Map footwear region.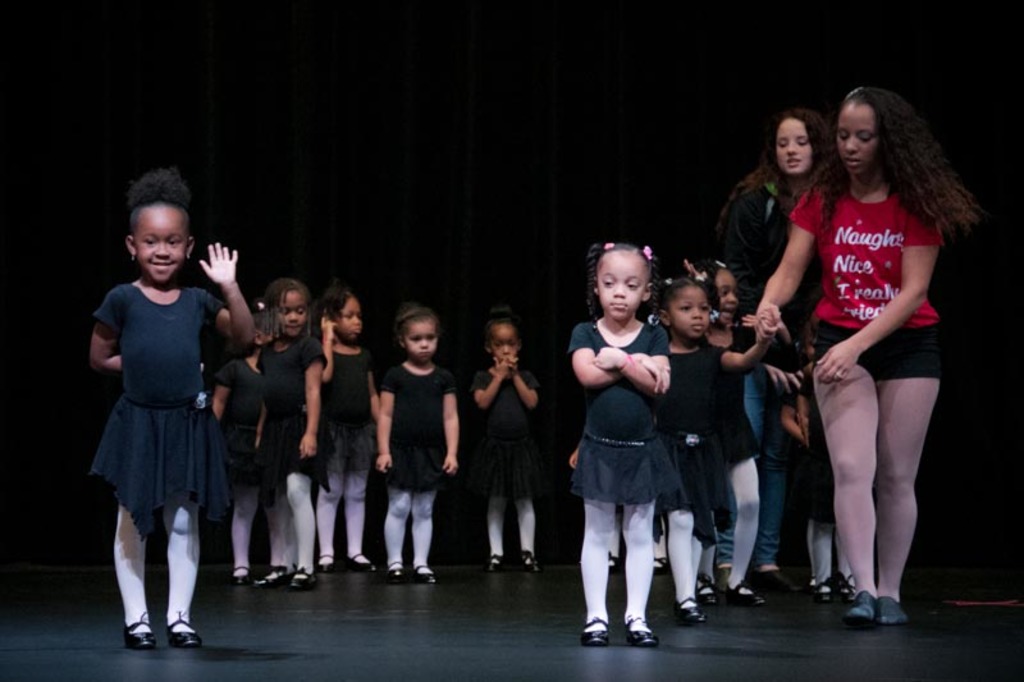
Mapped to (x1=653, y1=550, x2=669, y2=575).
